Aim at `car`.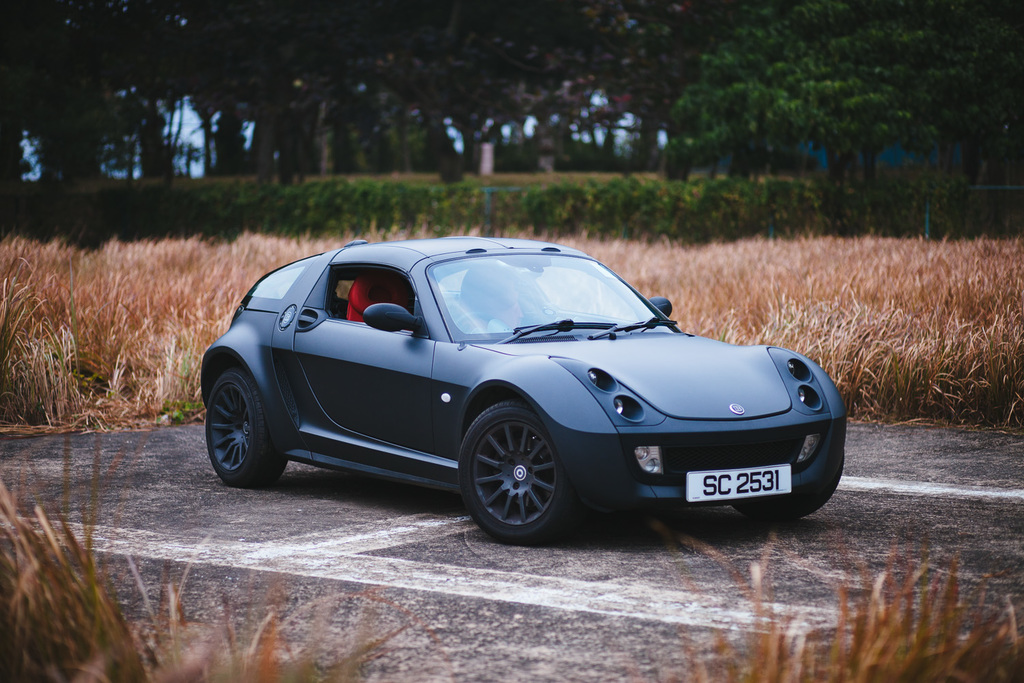
Aimed at (201, 245, 841, 540).
